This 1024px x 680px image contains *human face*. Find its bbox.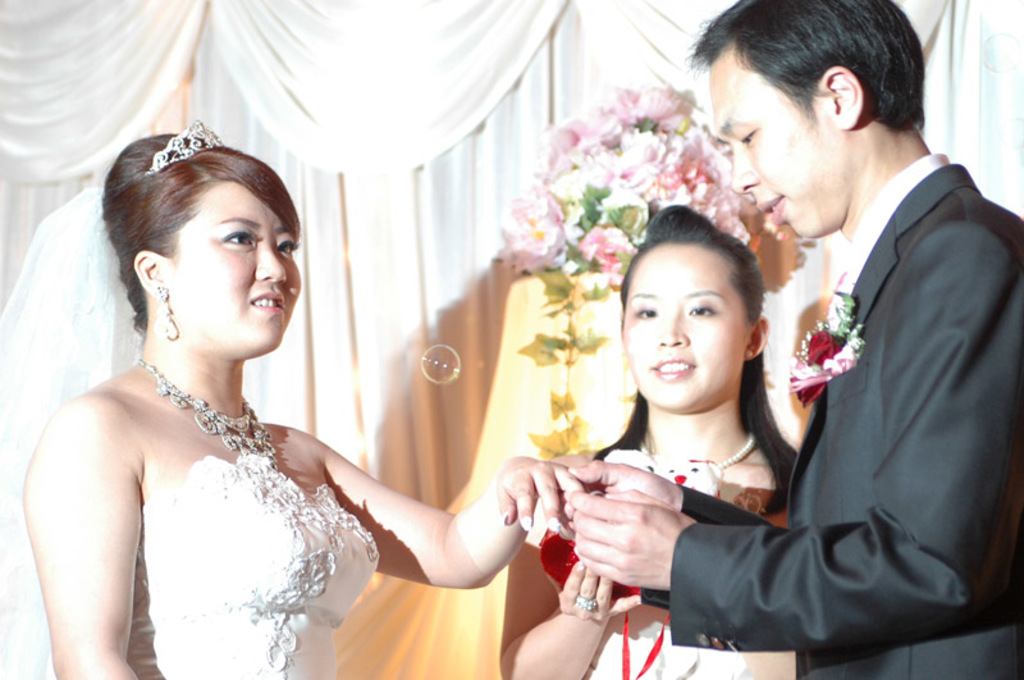
select_region(172, 177, 300, 351).
